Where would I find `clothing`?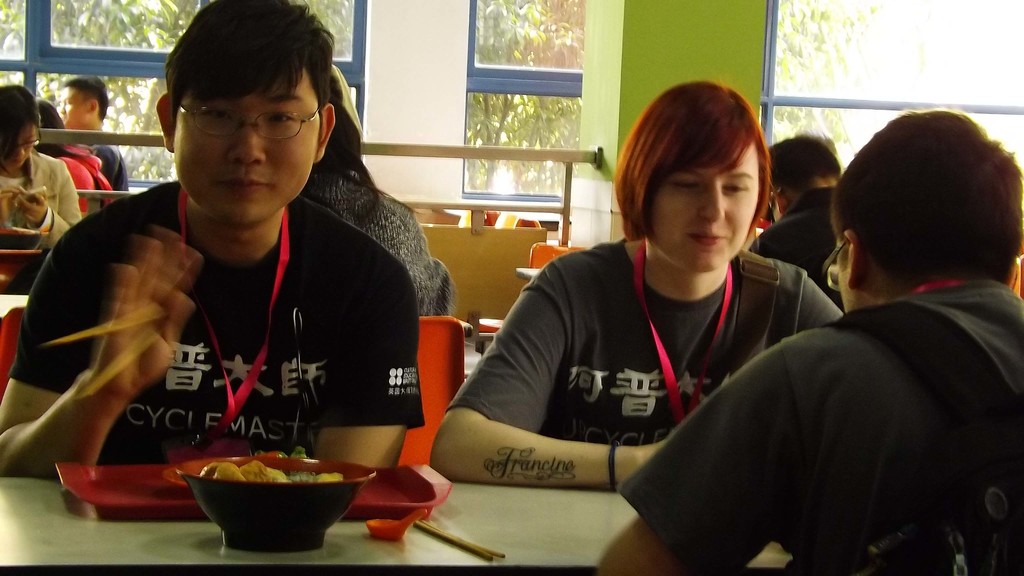
At <box>46,137,441,497</box>.
